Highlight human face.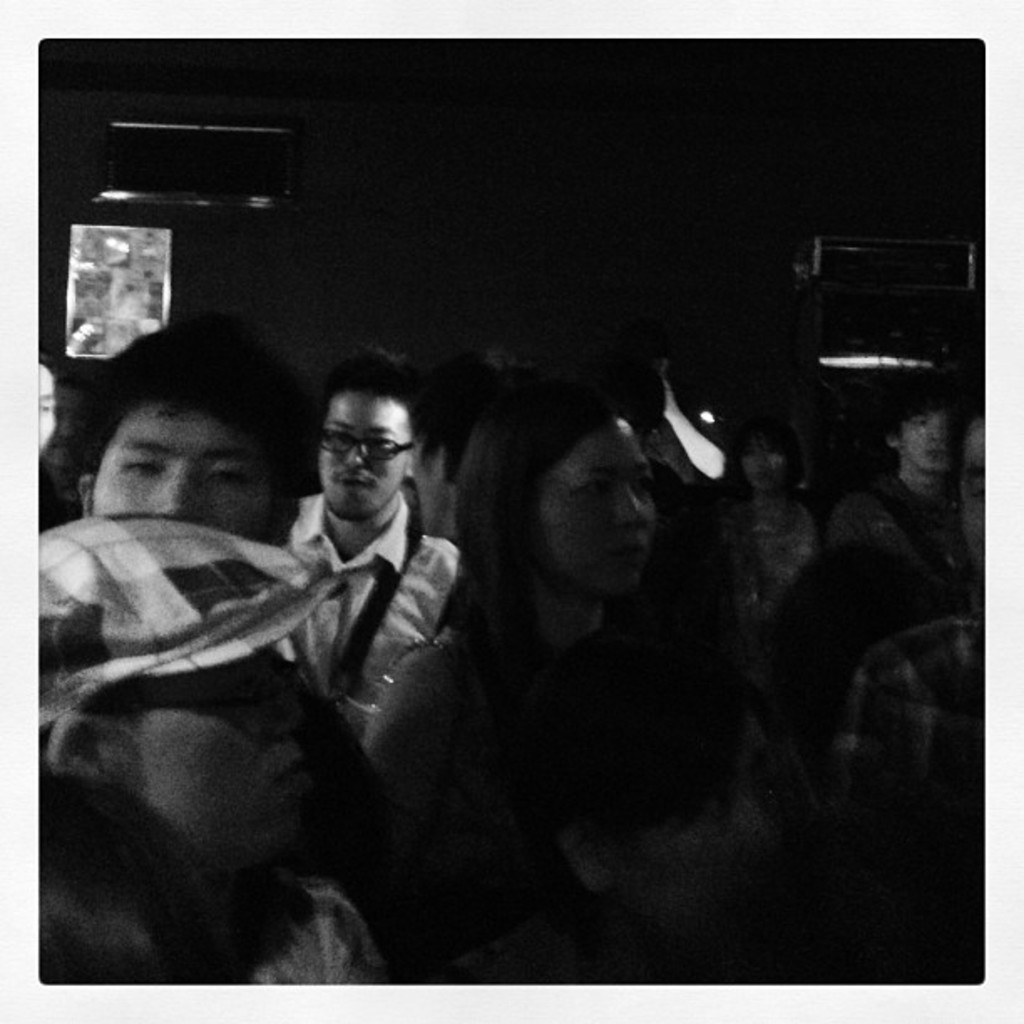
Highlighted region: select_region(313, 392, 412, 517).
